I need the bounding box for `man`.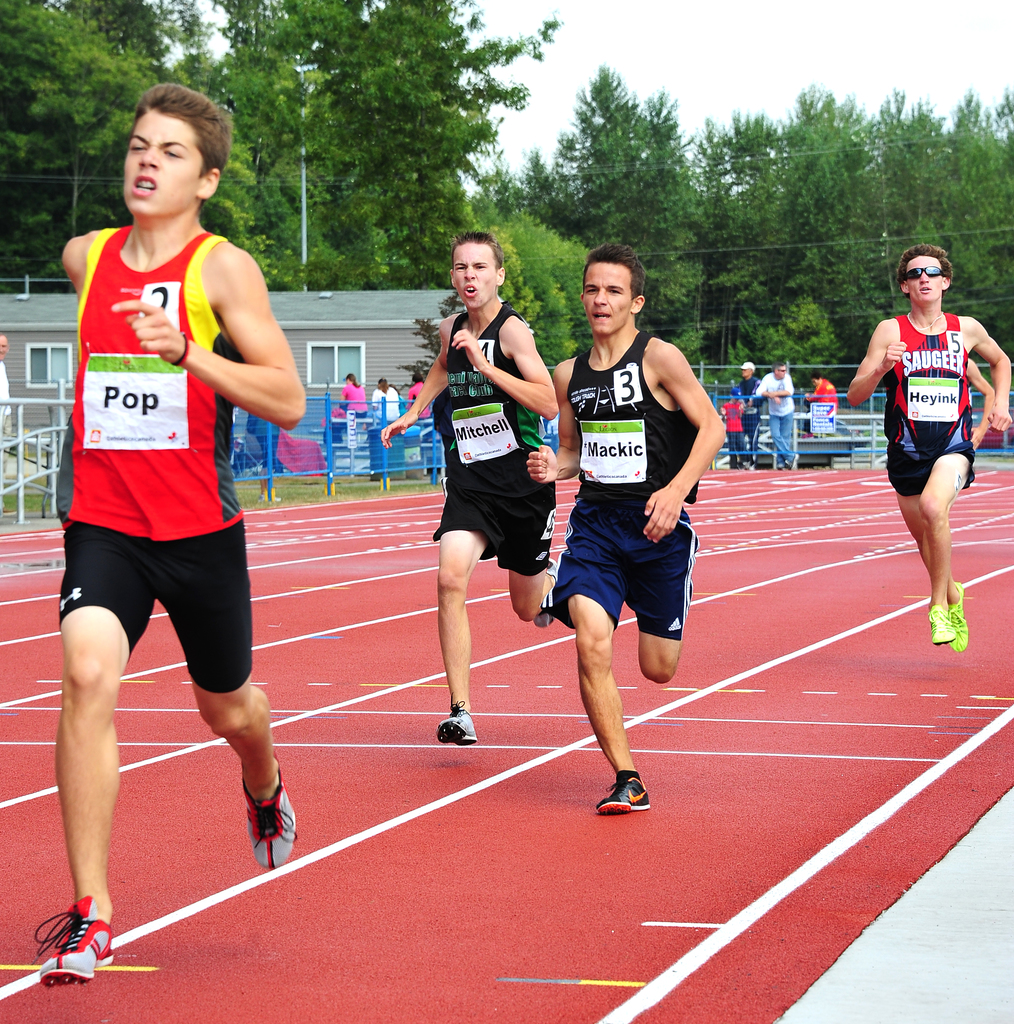
Here it is: [left=527, top=252, right=725, bottom=813].
